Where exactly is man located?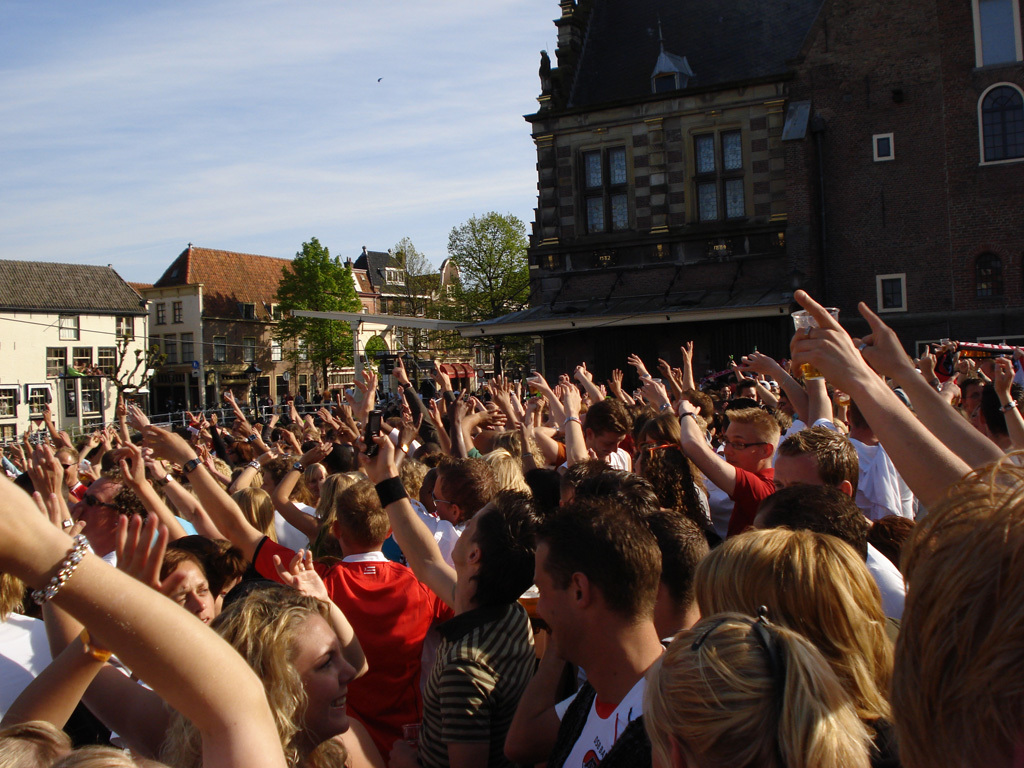
Its bounding box is box=[958, 376, 987, 438].
